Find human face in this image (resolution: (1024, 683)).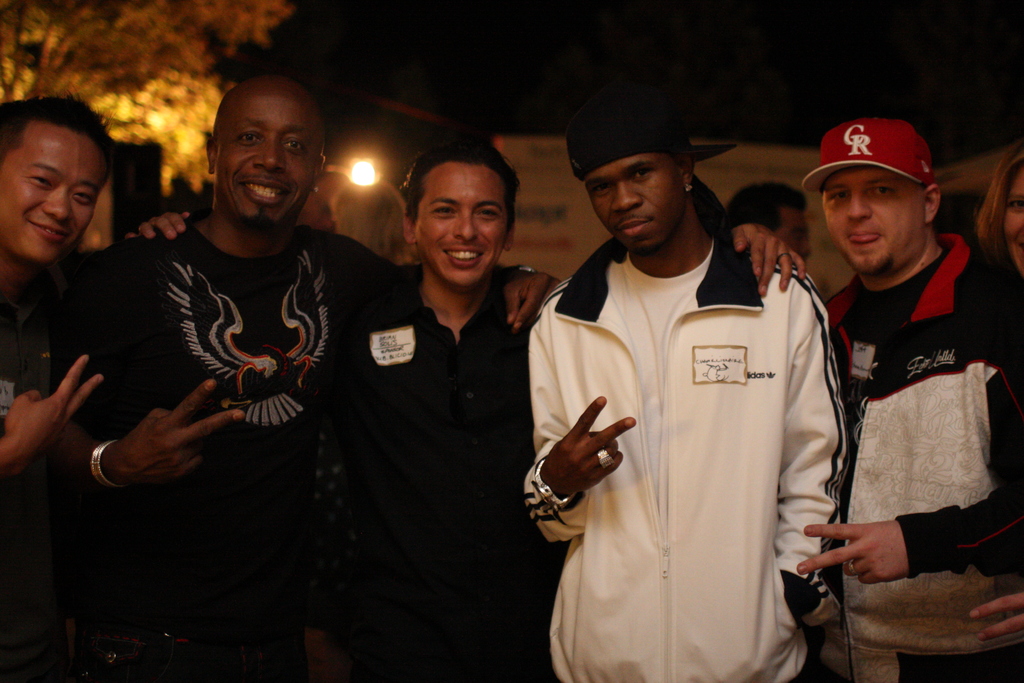
left=1007, top=173, right=1023, bottom=263.
